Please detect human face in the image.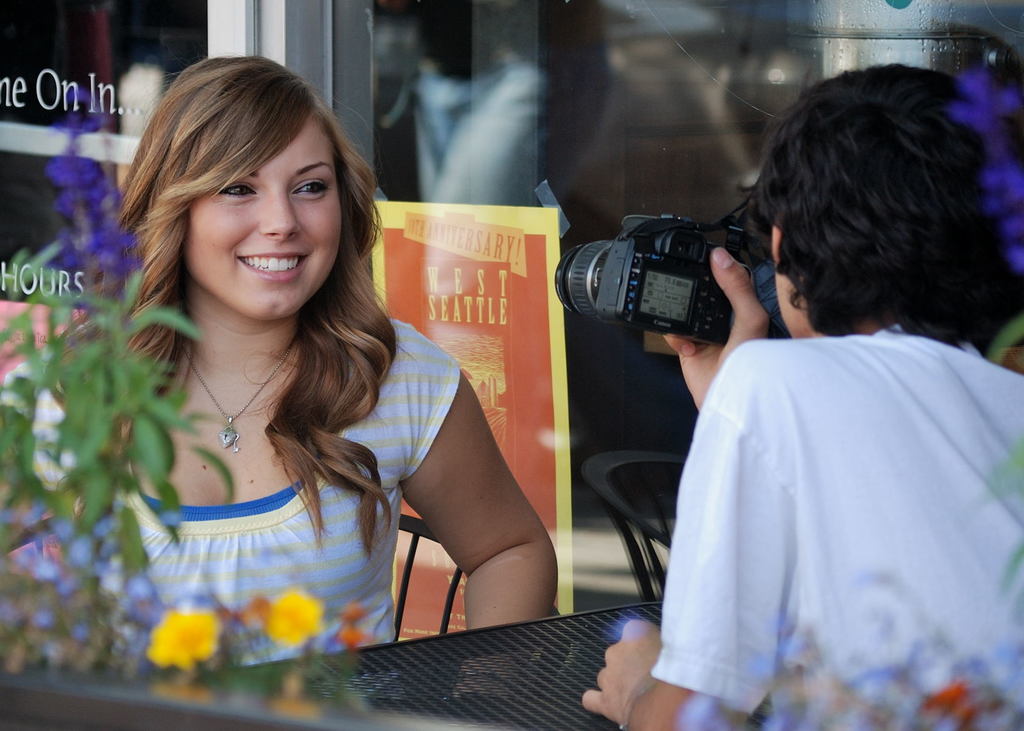
{"left": 180, "top": 110, "right": 344, "bottom": 316}.
